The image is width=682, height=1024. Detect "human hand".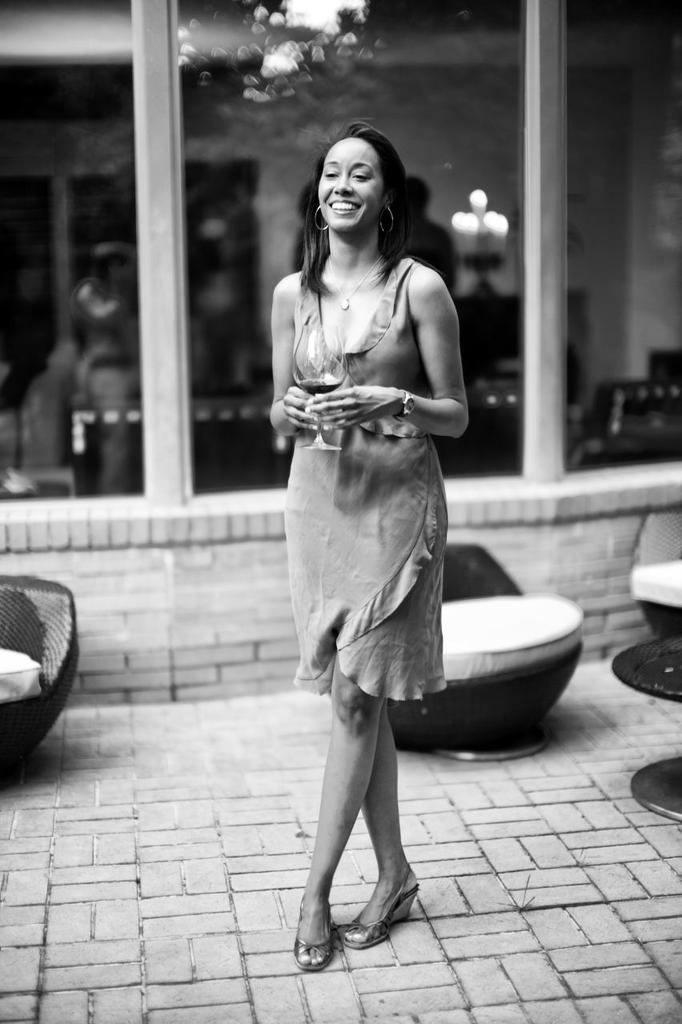
Detection: locate(301, 381, 403, 426).
